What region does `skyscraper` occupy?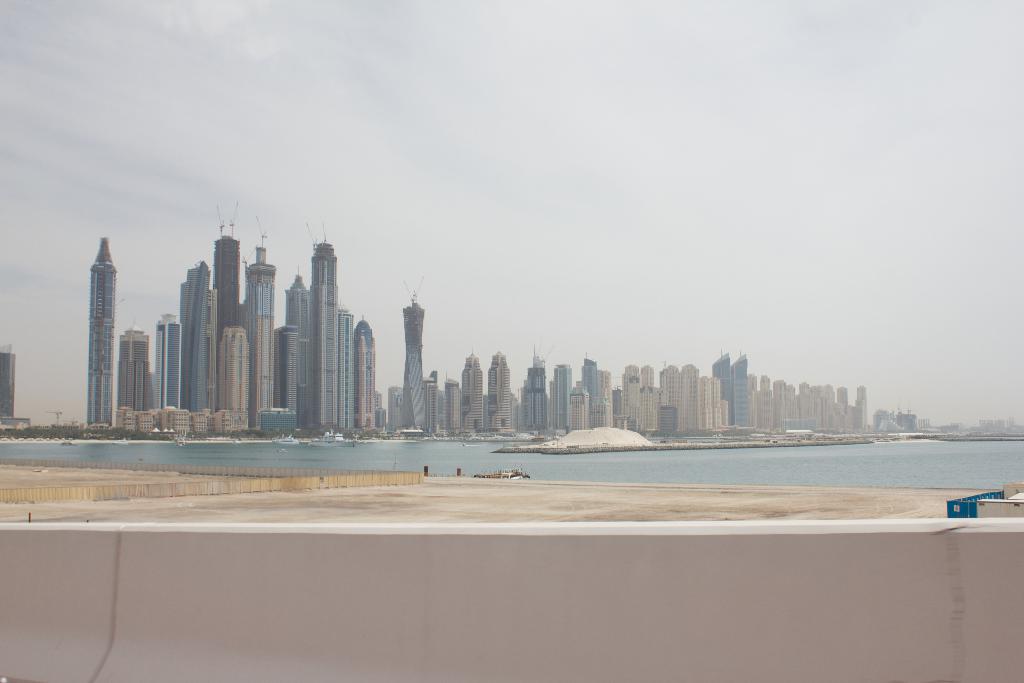
select_region(1, 356, 10, 422).
